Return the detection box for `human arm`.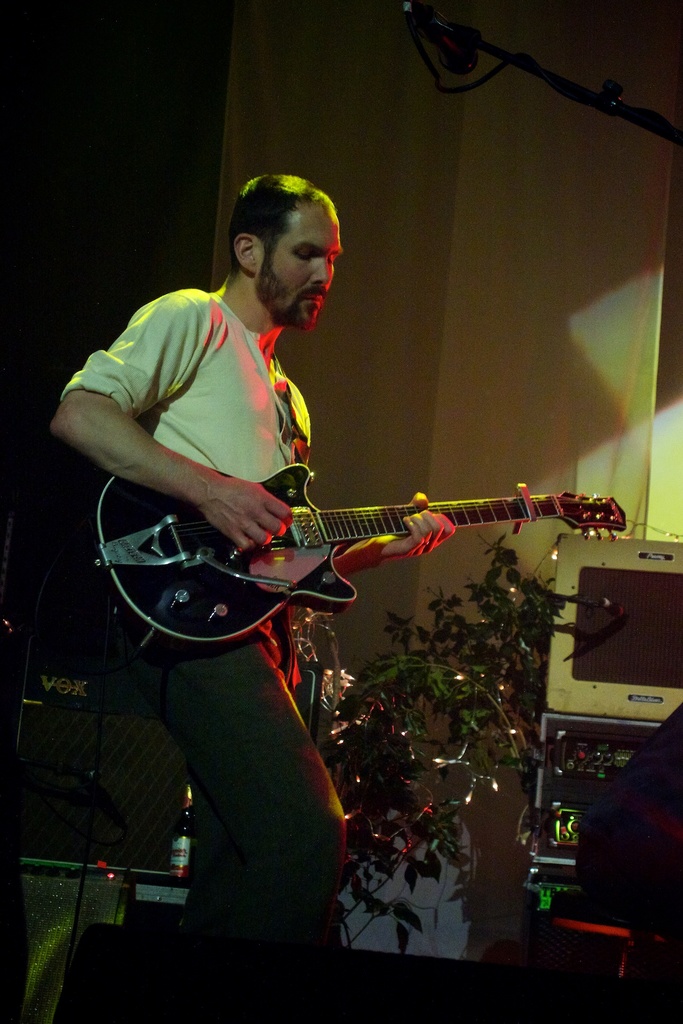
crop(334, 488, 459, 580).
